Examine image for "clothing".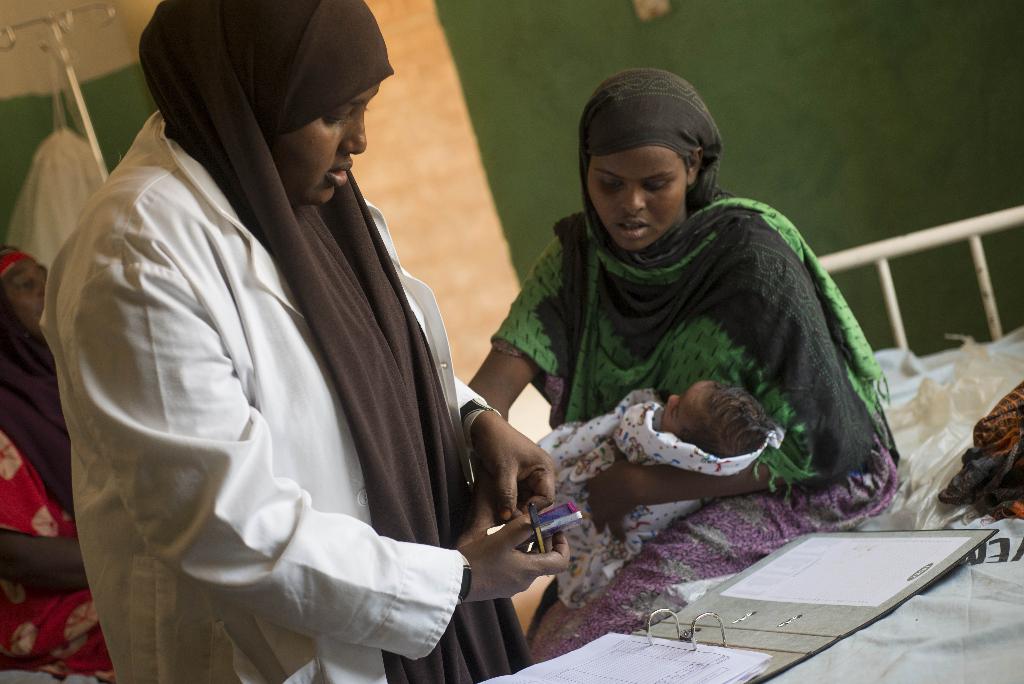
Examination result: bbox=[0, 243, 120, 678].
